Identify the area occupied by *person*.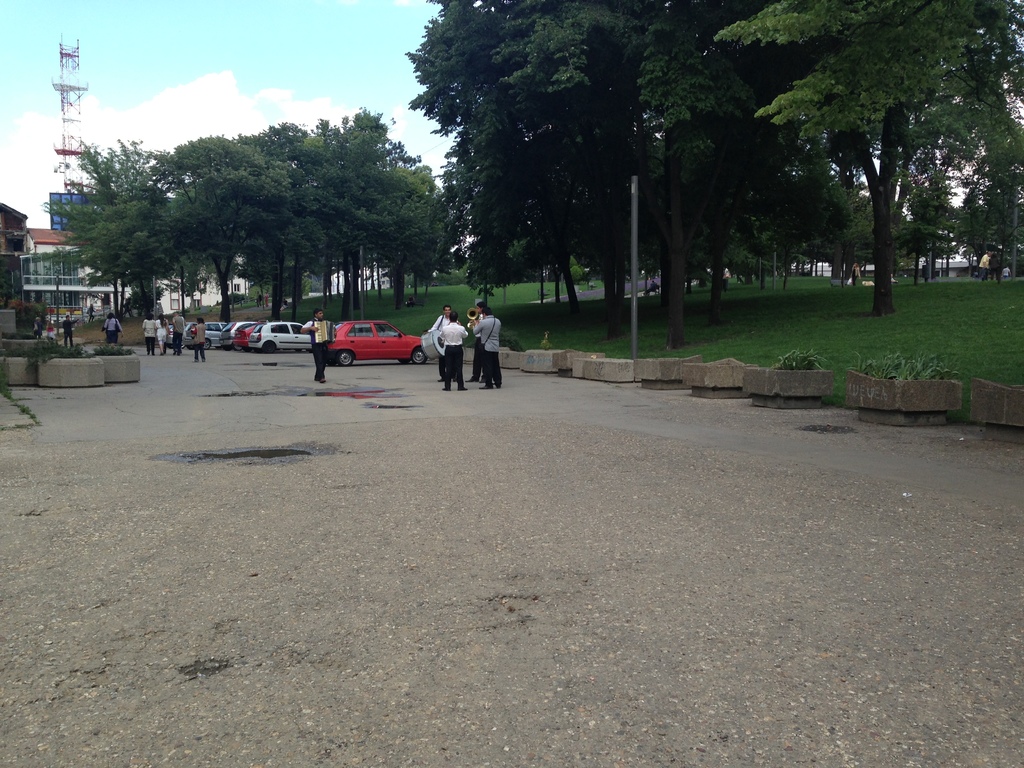
Area: bbox=[153, 312, 170, 352].
